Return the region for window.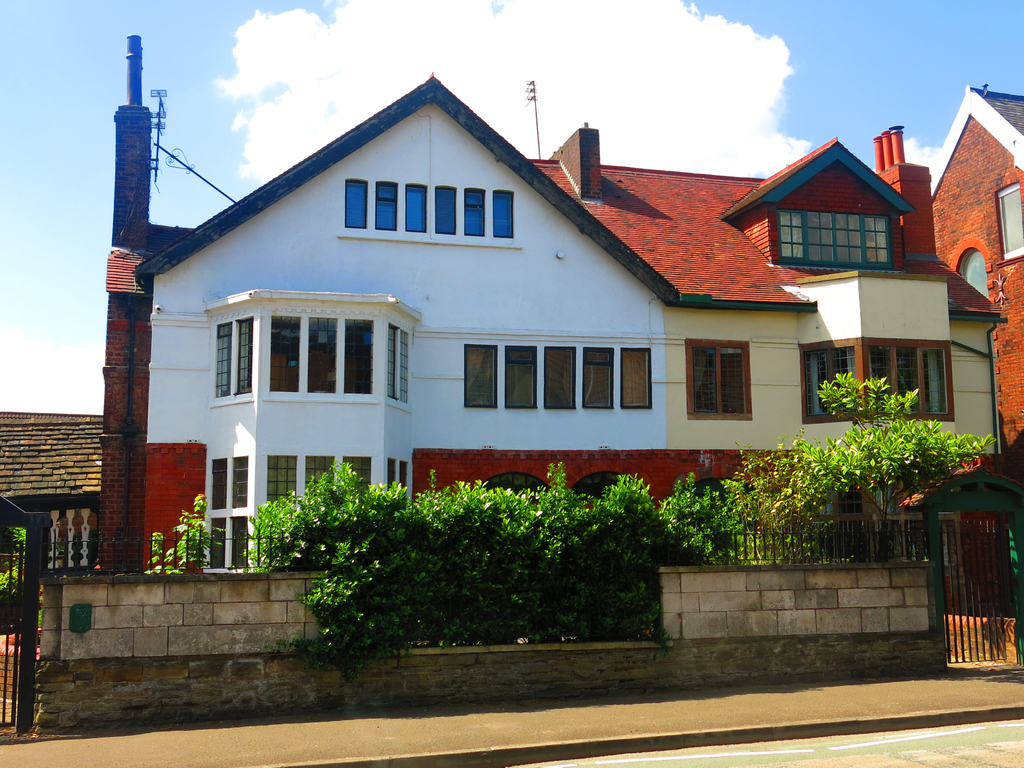
<box>266,458,296,515</box>.
